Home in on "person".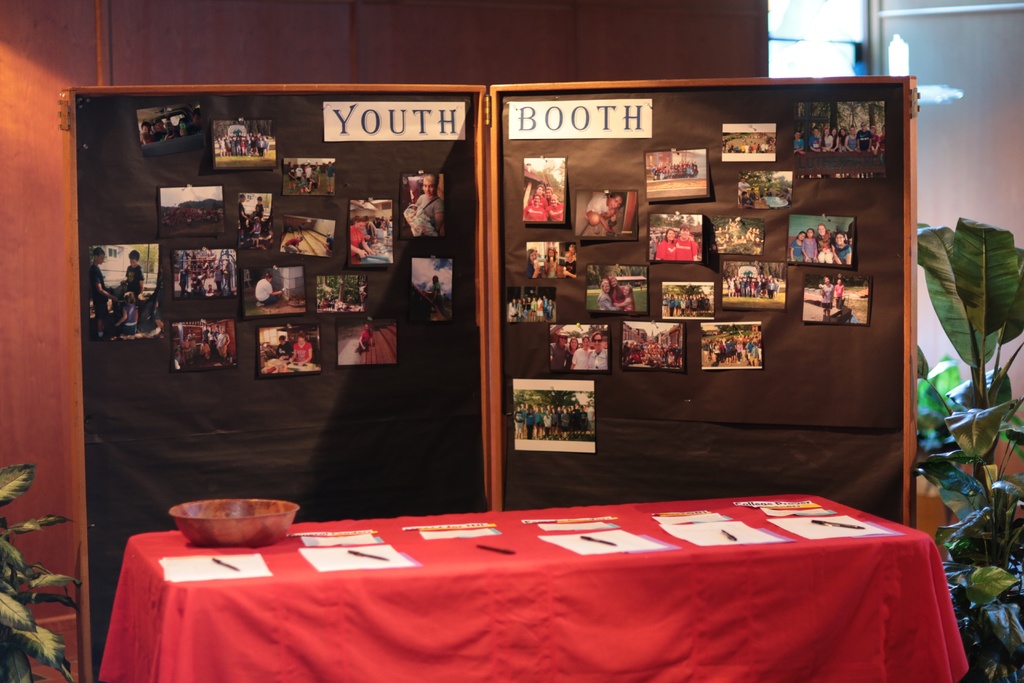
Homed in at 648:151:703:194.
